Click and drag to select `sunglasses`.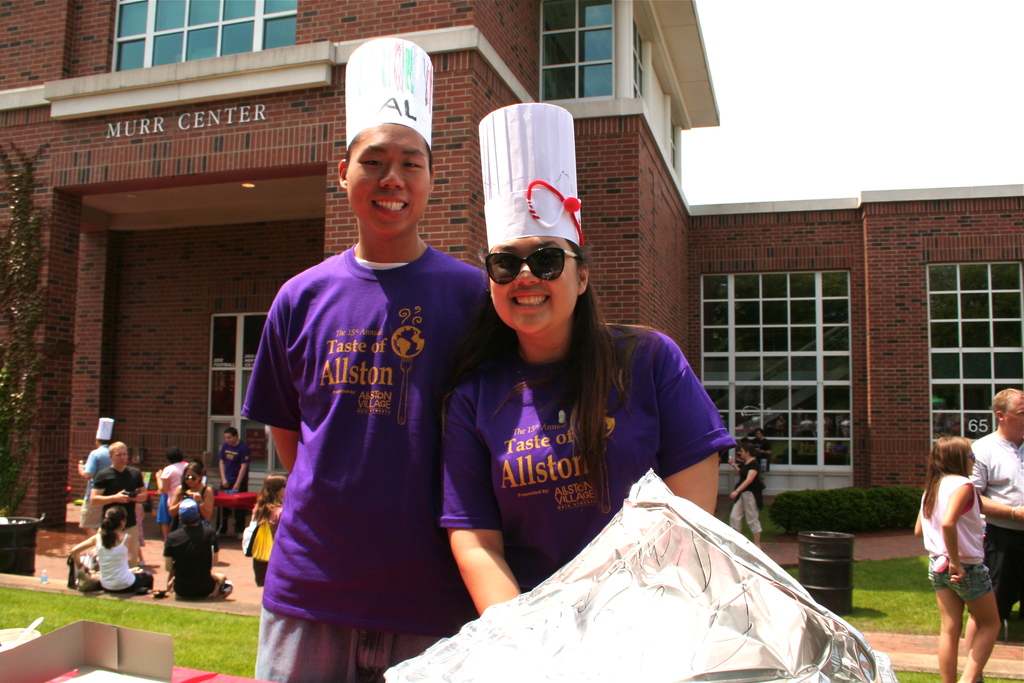
Selection: [485,247,579,283].
